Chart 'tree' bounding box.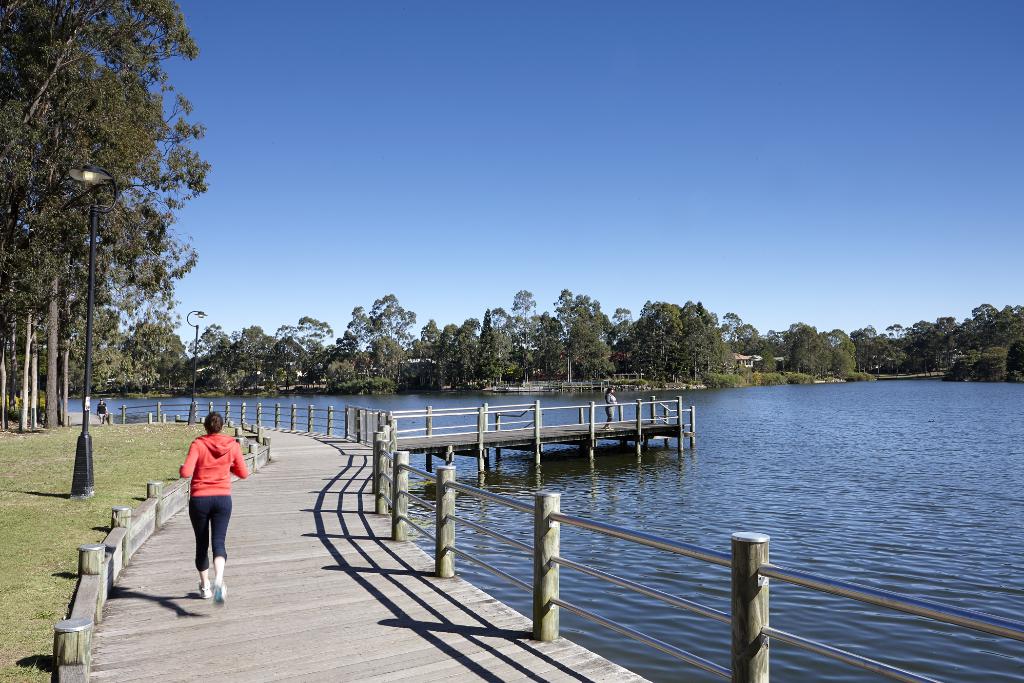
Charted: bbox=[493, 284, 536, 374].
